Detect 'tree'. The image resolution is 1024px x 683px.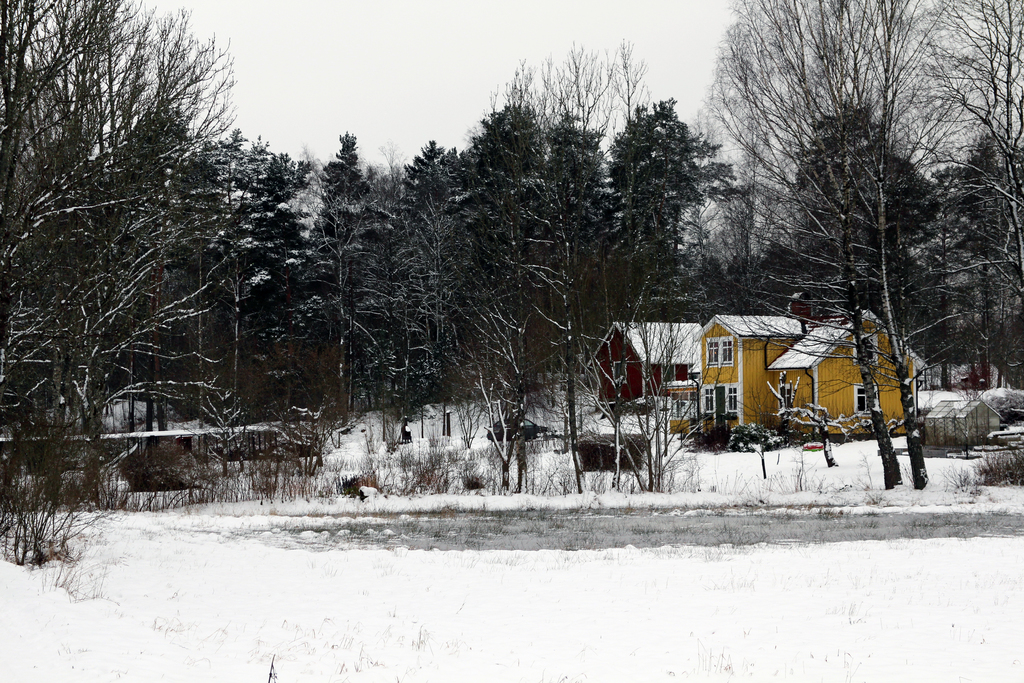
x1=21, y1=1, x2=264, y2=488.
